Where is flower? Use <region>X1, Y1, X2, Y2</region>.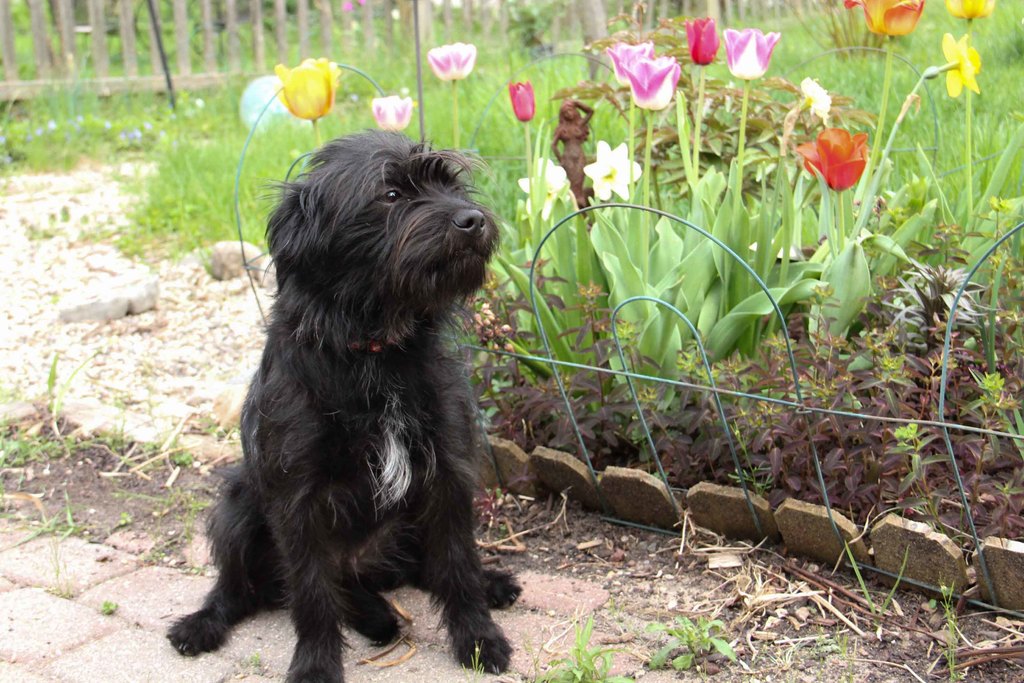
<region>619, 56, 680, 111</region>.
